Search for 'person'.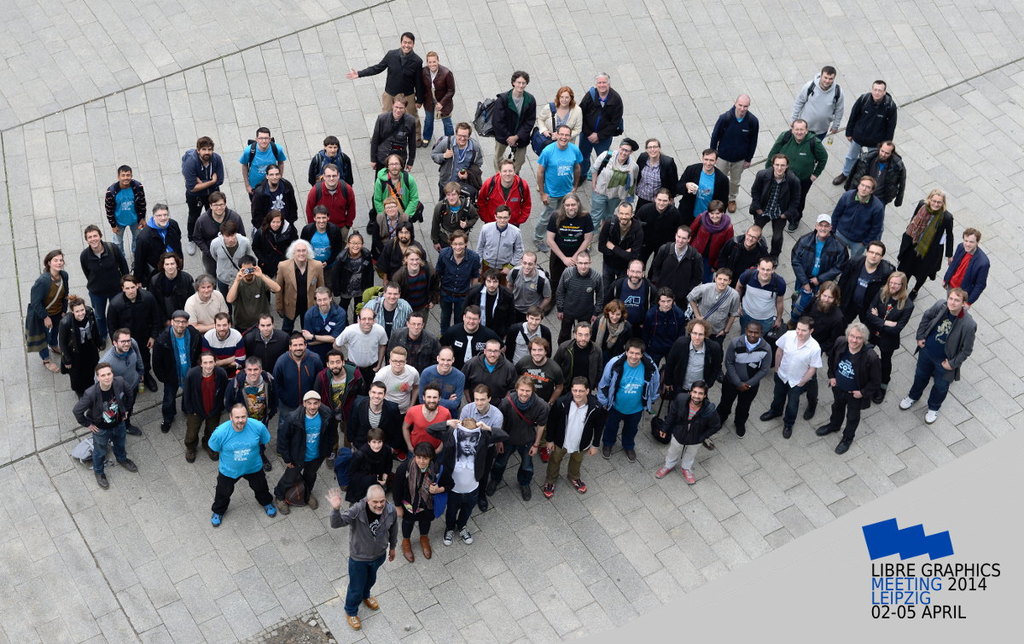
Found at {"left": 443, "top": 305, "right": 503, "bottom": 368}.
